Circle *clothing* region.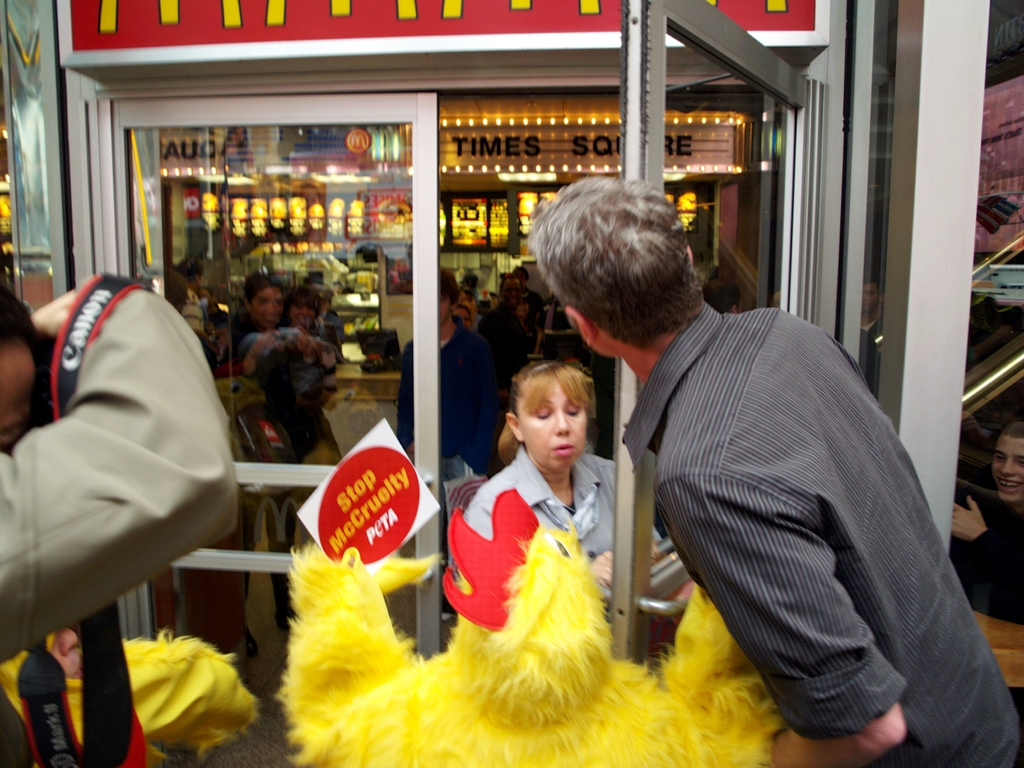
Region: [x1=937, y1=484, x2=1023, y2=626].
